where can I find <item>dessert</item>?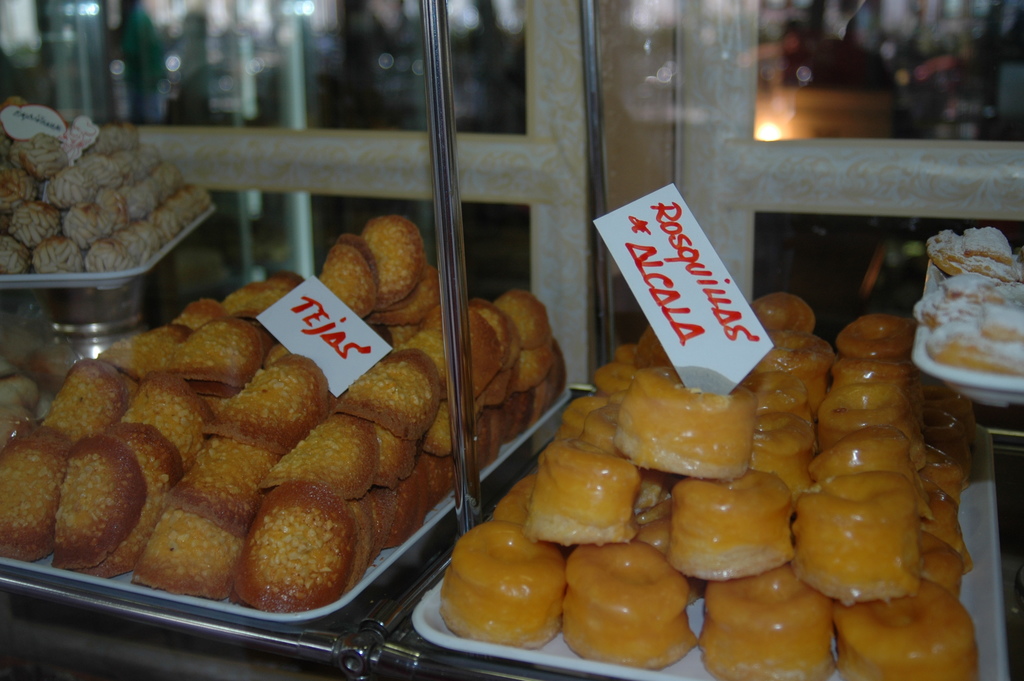
You can find it at 60 434 135 555.
